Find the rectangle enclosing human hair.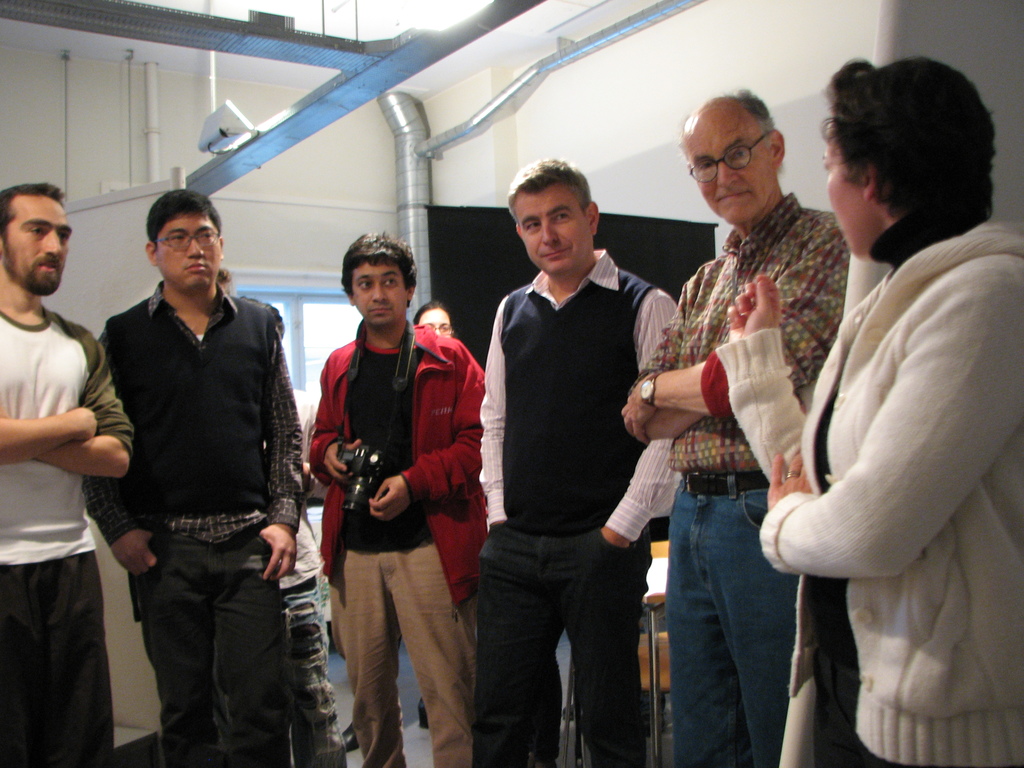
l=506, t=157, r=593, b=234.
